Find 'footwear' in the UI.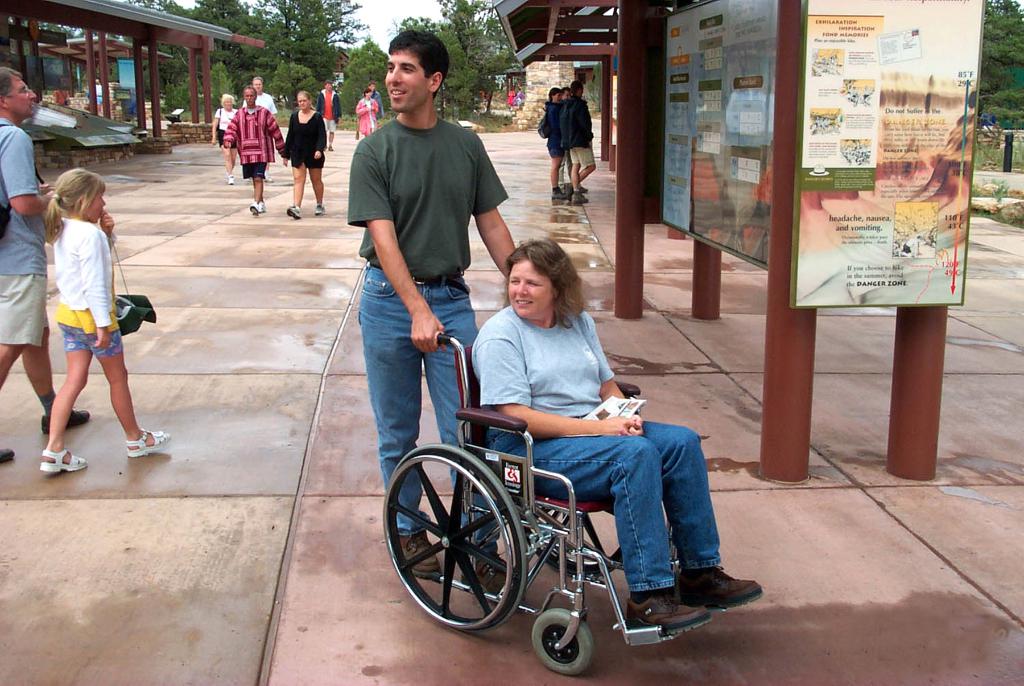
UI element at (259,202,266,210).
